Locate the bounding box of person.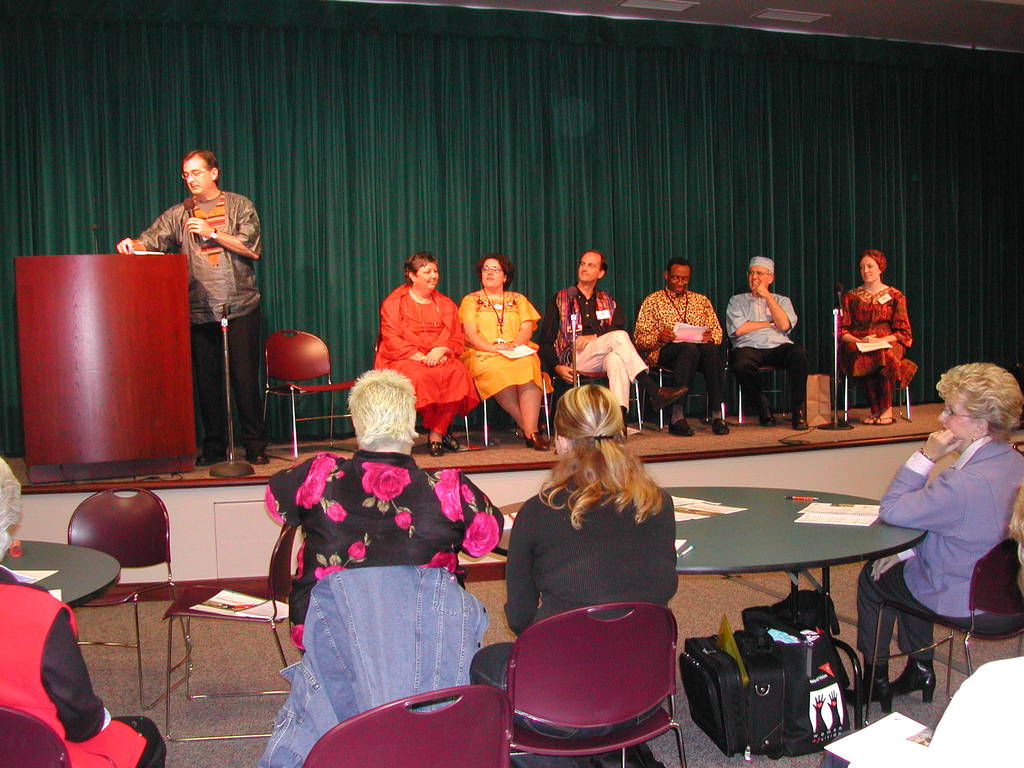
Bounding box: x1=633, y1=252, x2=728, y2=438.
